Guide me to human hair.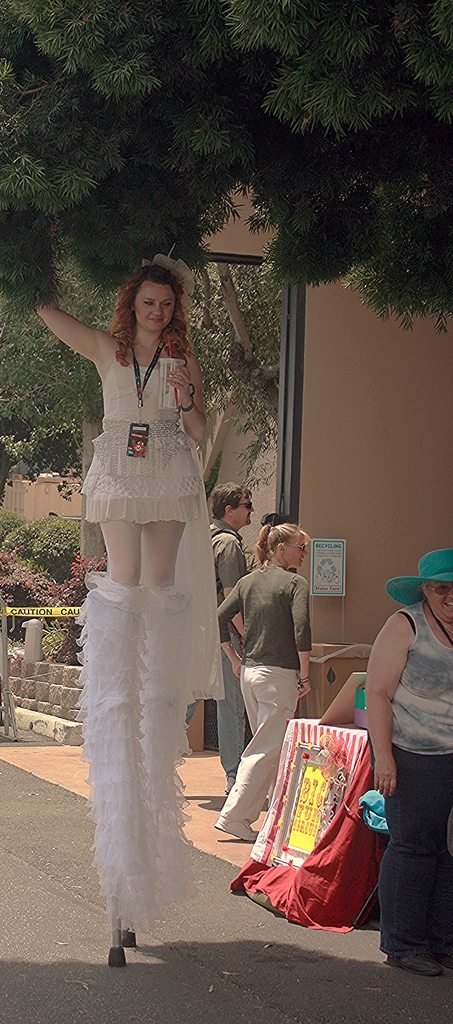
Guidance: (x1=210, y1=479, x2=252, y2=520).
